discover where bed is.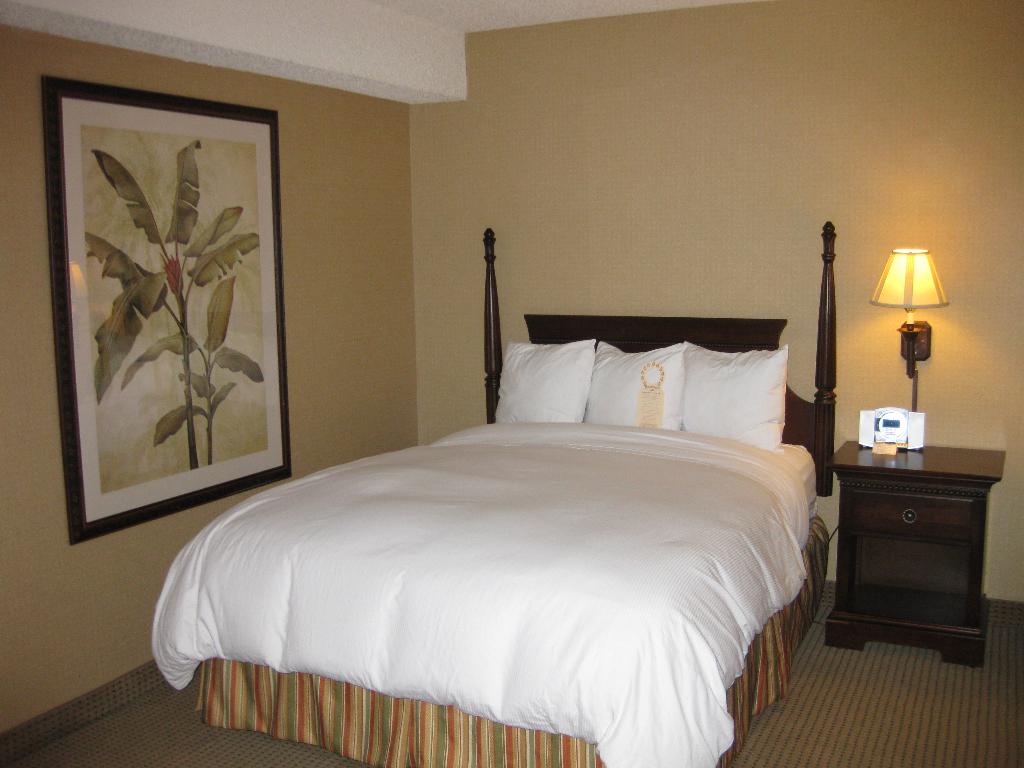
Discovered at region(146, 229, 840, 767).
